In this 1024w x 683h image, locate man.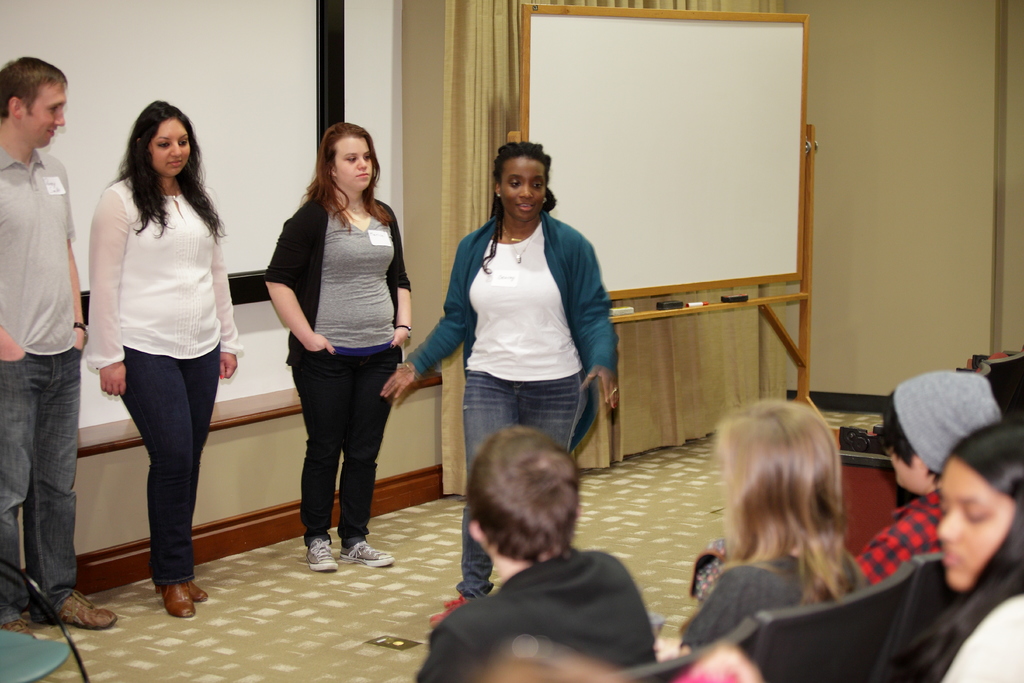
Bounding box: <bbox>417, 427, 662, 682</bbox>.
